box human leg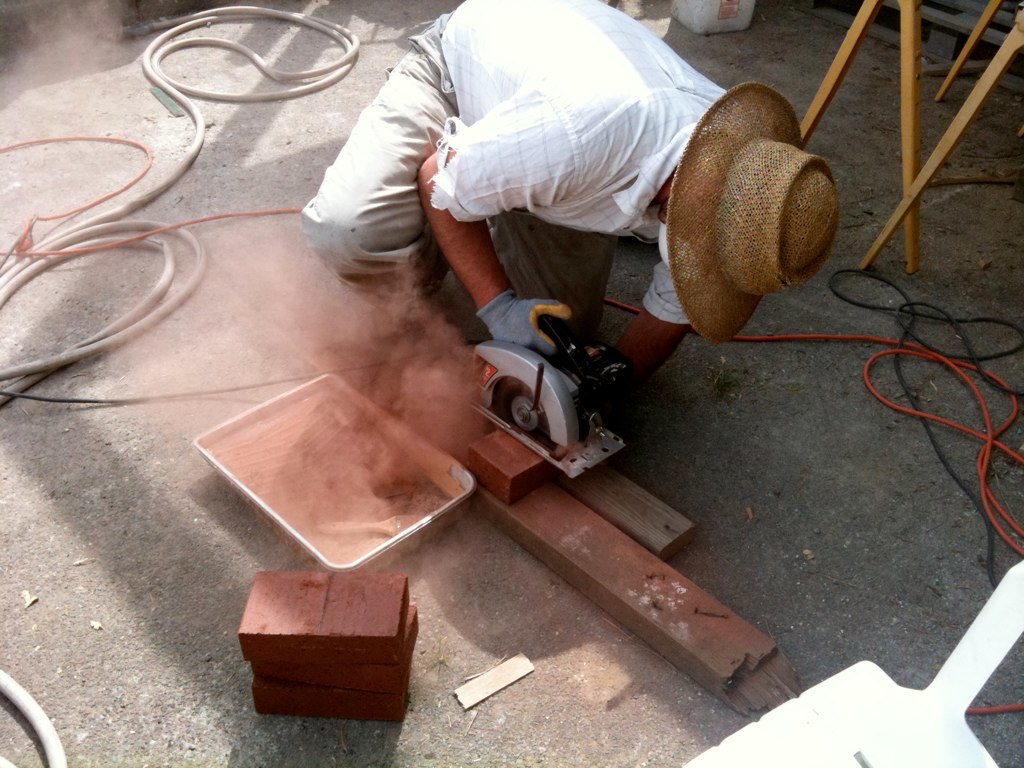
{"x1": 295, "y1": 15, "x2": 456, "y2": 315}
